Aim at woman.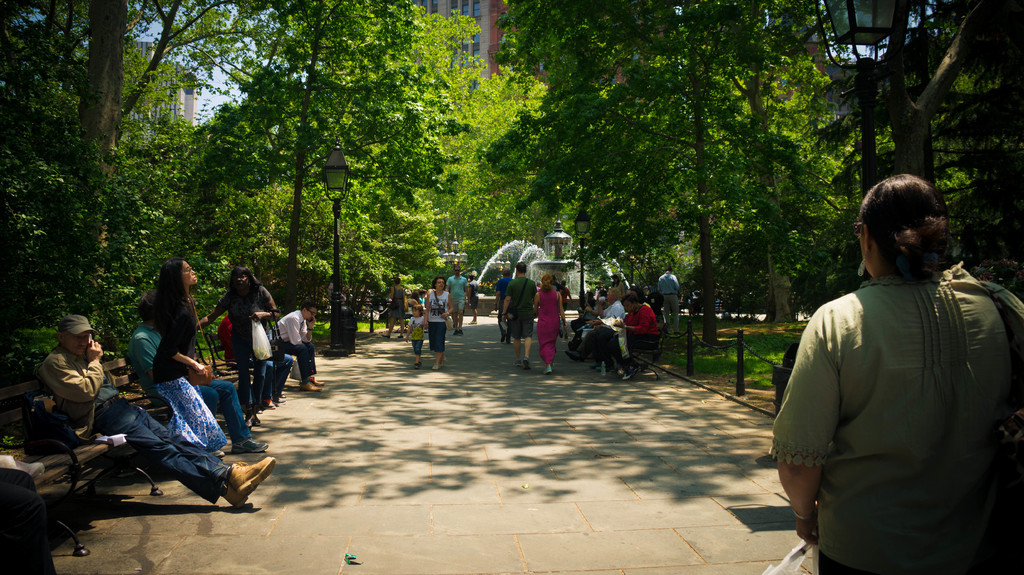
Aimed at select_region(532, 276, 566, 374).
